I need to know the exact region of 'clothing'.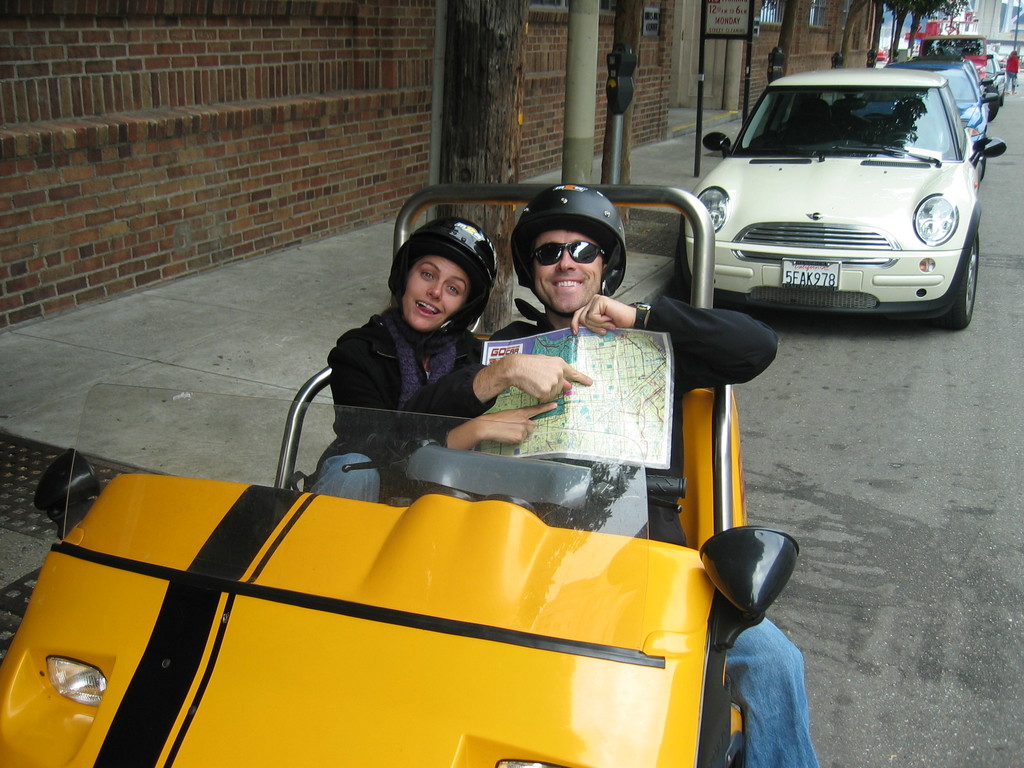
Region: 397 297 782 548.
